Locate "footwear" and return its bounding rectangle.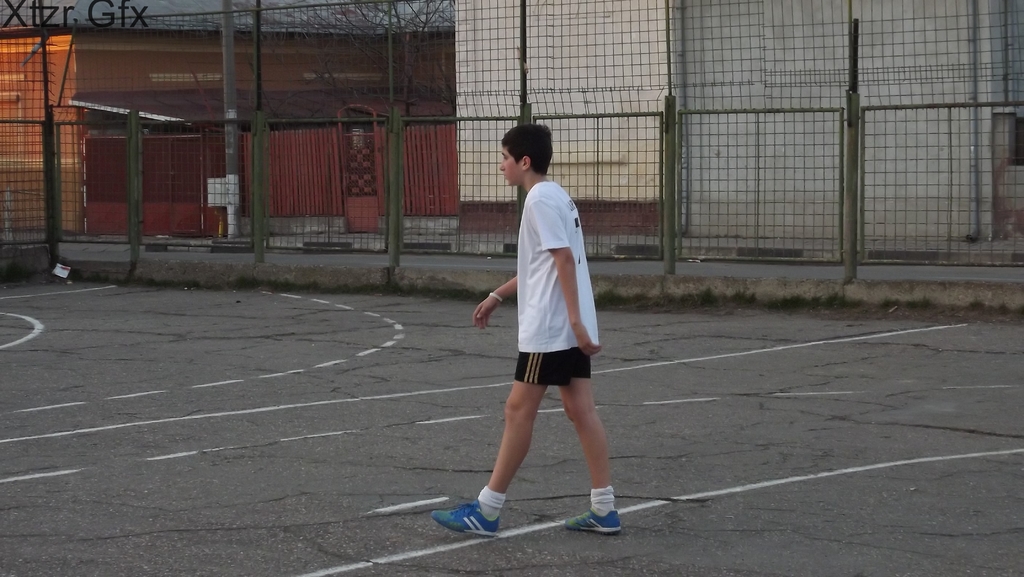
566:511:620:535.
